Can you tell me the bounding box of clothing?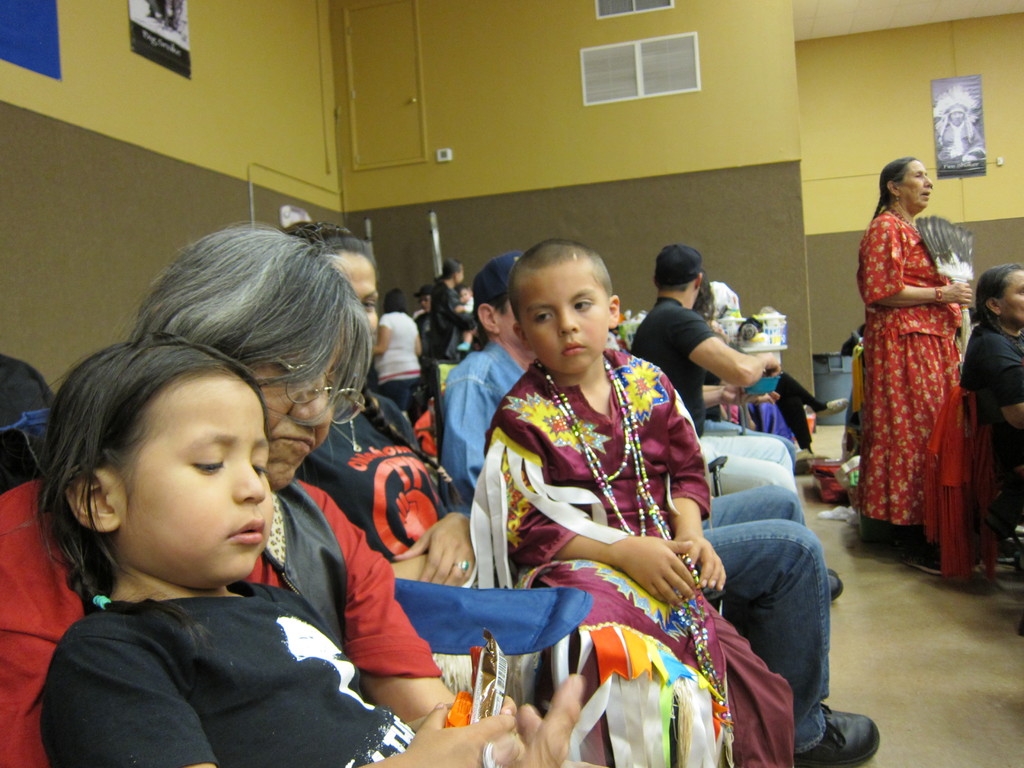
l=853, t=207, r=963, b=531.
